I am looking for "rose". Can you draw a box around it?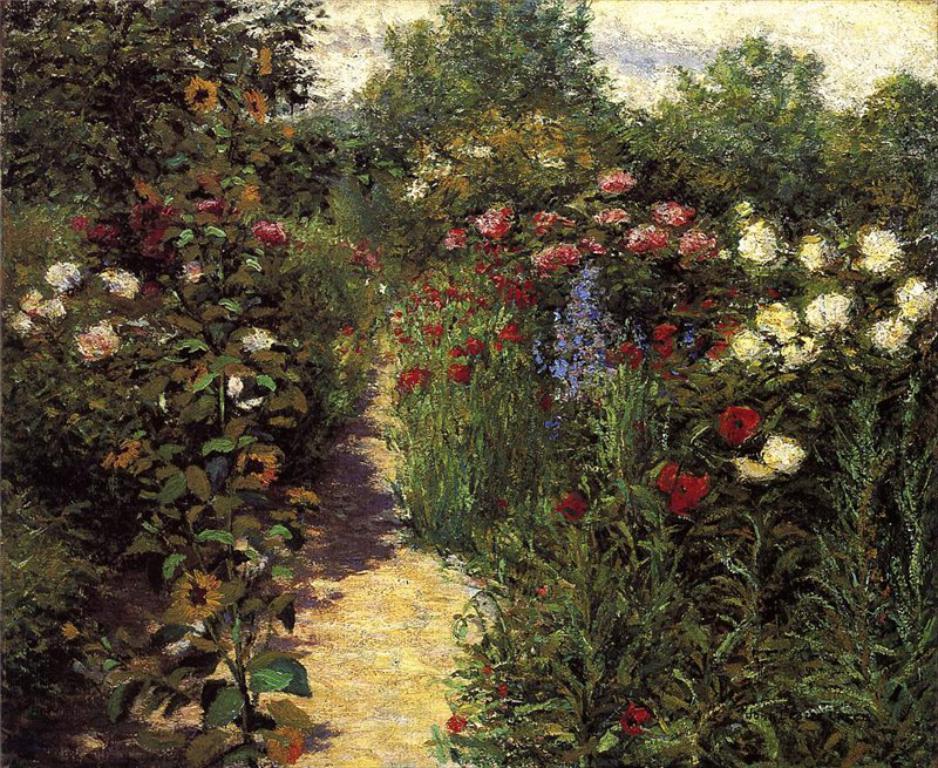
Sure, the bounding box is BBox(97, 260, 138, 297).
